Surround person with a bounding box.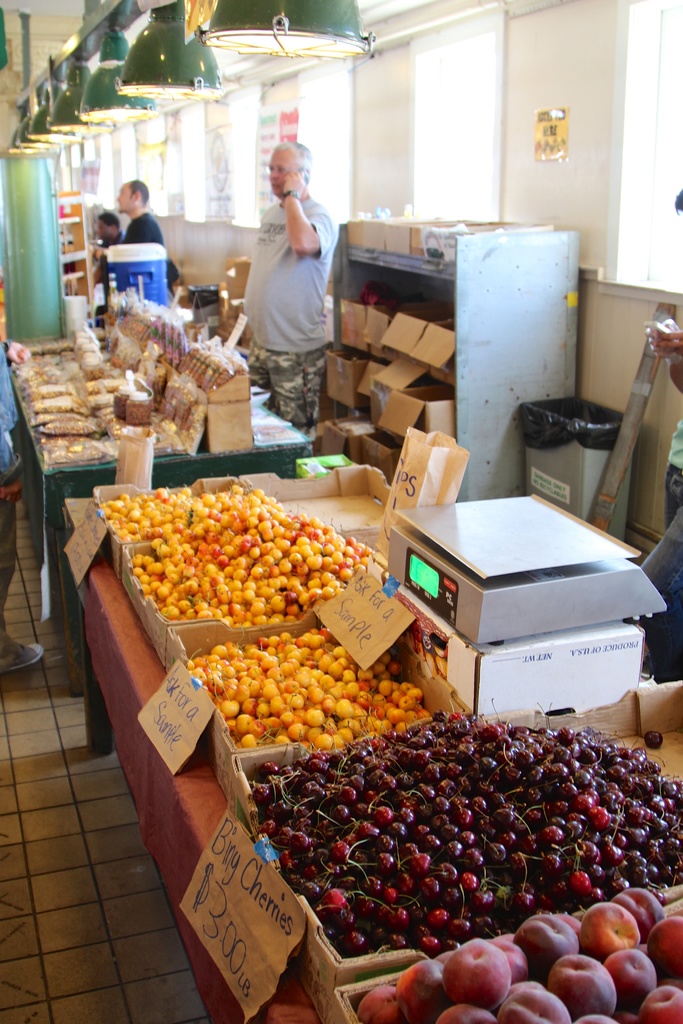
bbox(628, 188, 682, 680).
